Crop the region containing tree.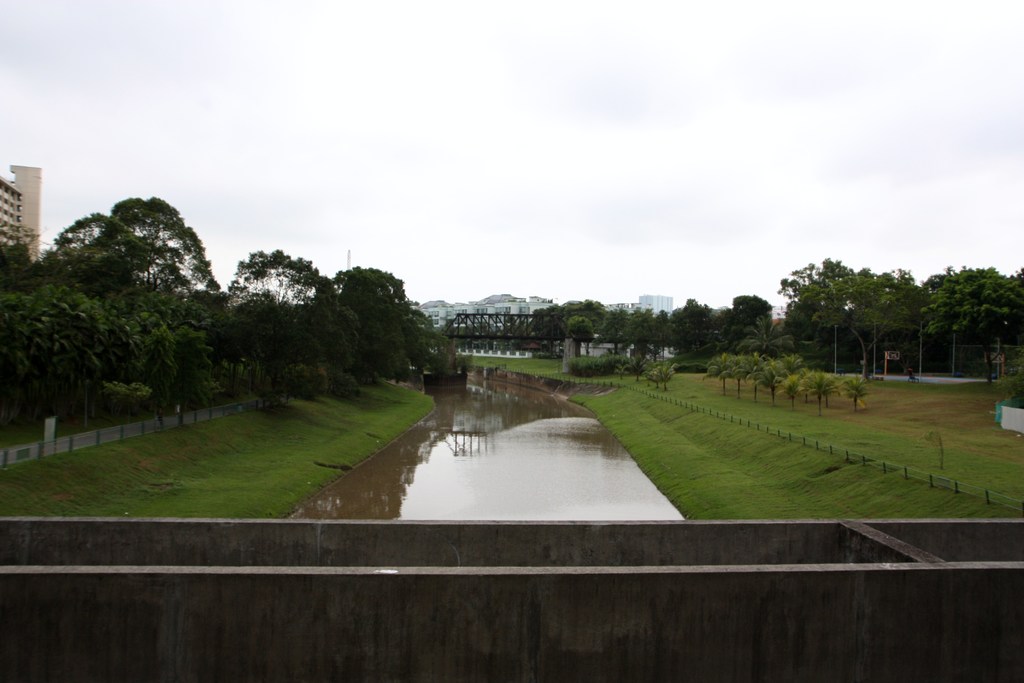
Crop region: left=228, top=248, right=325, bottom=396.
